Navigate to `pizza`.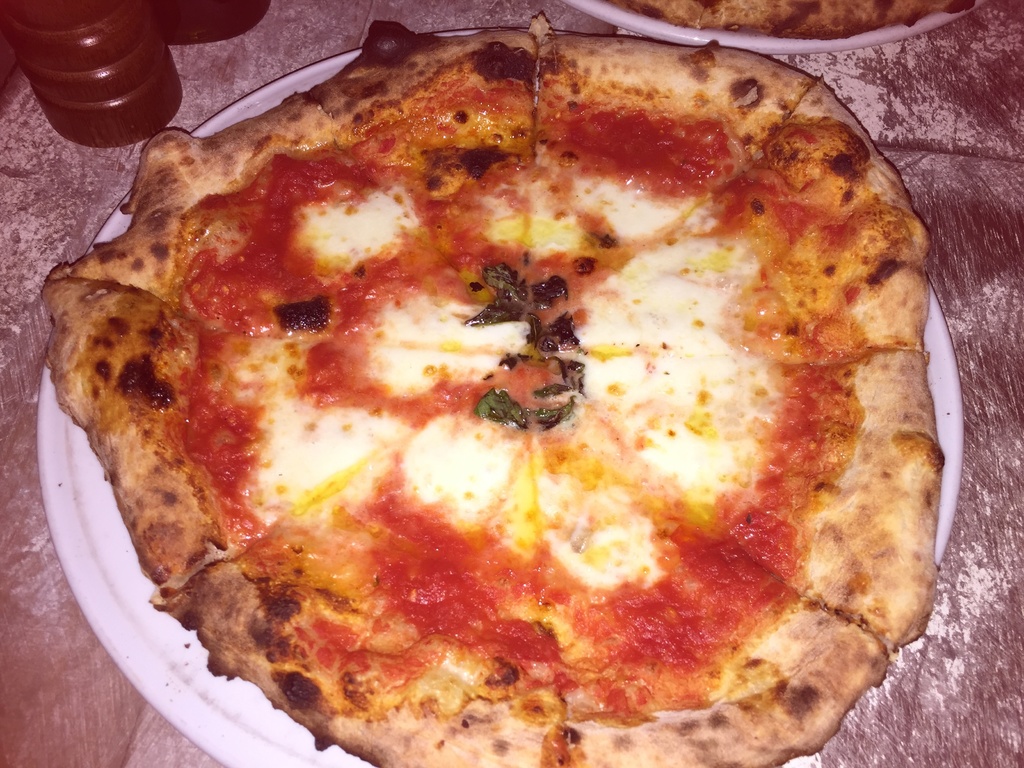
Navigation target: detection(38, 13, 938, 767).
